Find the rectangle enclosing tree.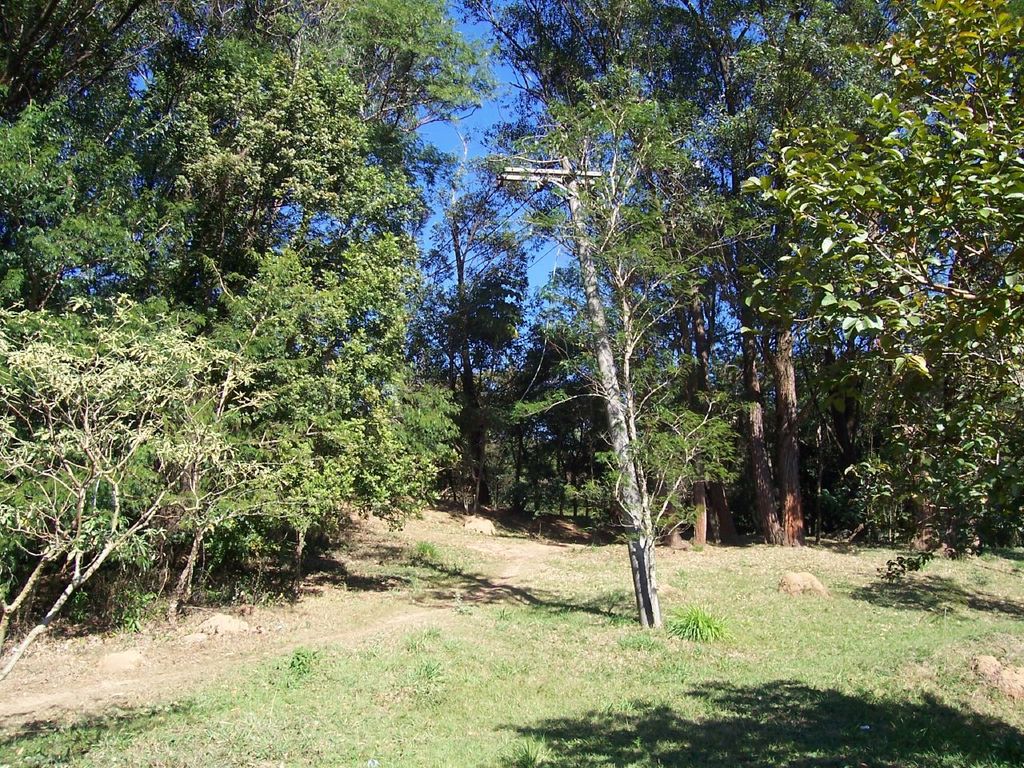
[left=502, top=57, right=774, bottom=630].
